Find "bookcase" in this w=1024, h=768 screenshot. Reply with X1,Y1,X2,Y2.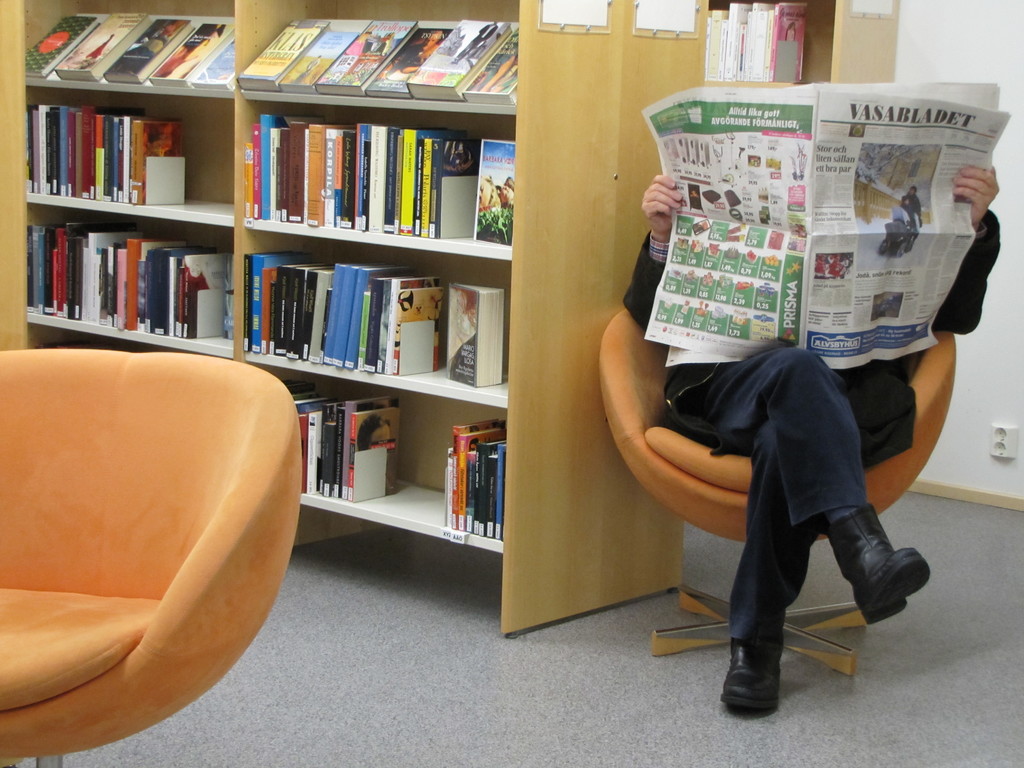
703,0,899,84.
